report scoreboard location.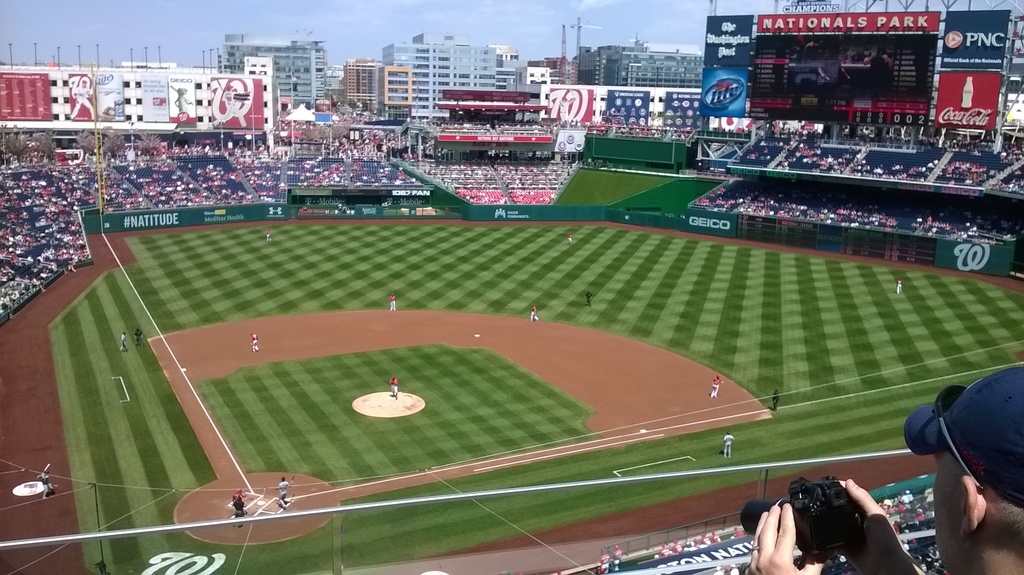
Report: 764, 30, 959, 127.
